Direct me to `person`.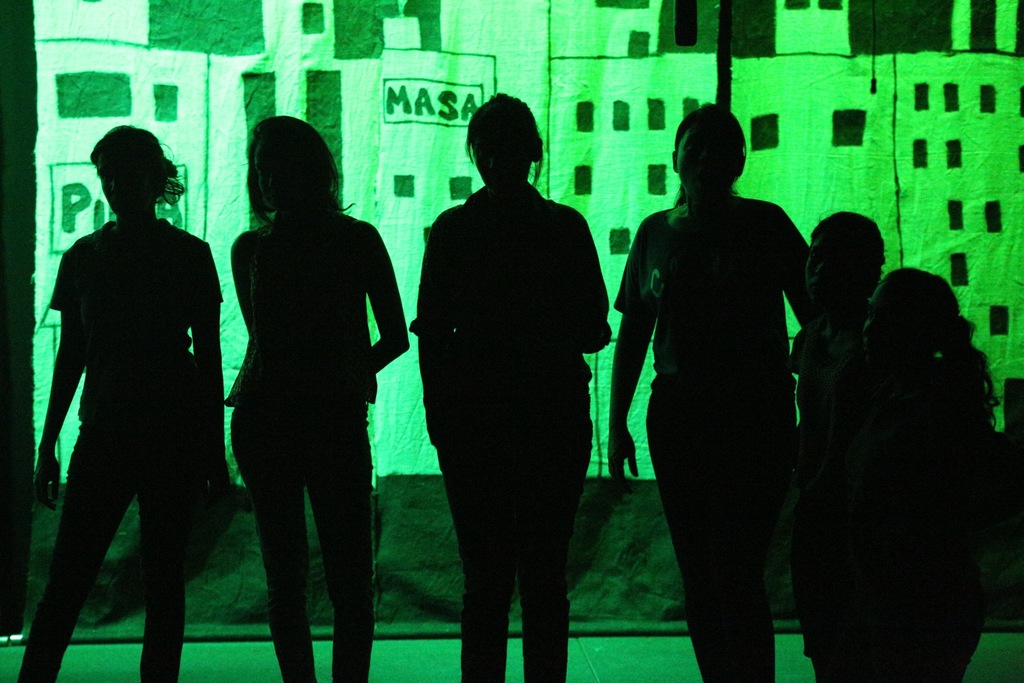
Direction: crop(223, 113, 407, 682).
